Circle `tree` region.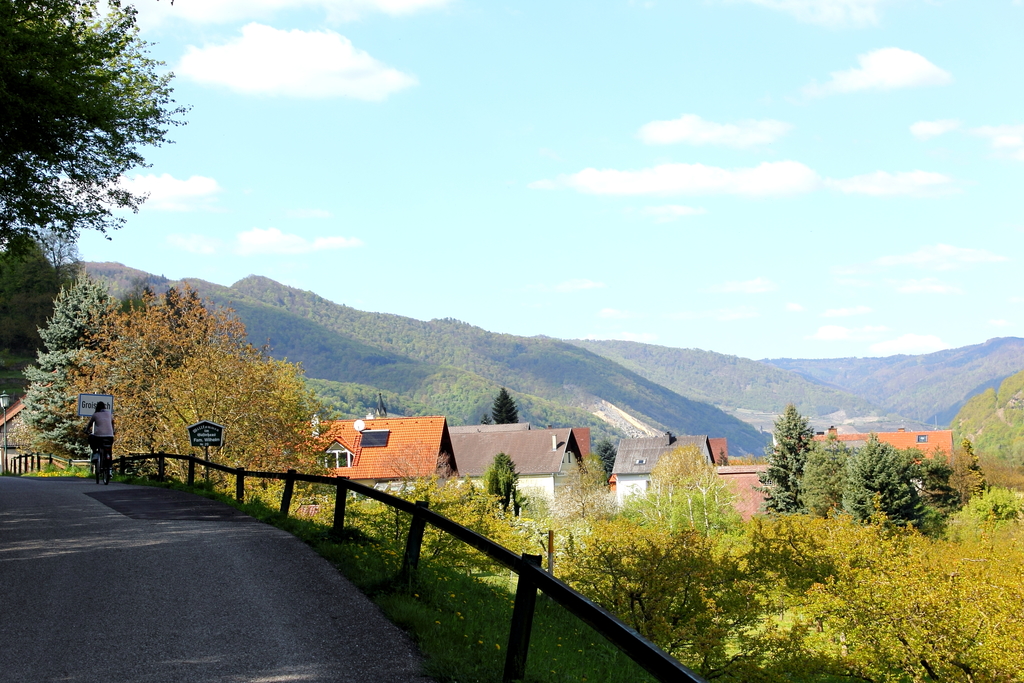
Region: (x1=553, y1=456, x2=611, y2=519).
